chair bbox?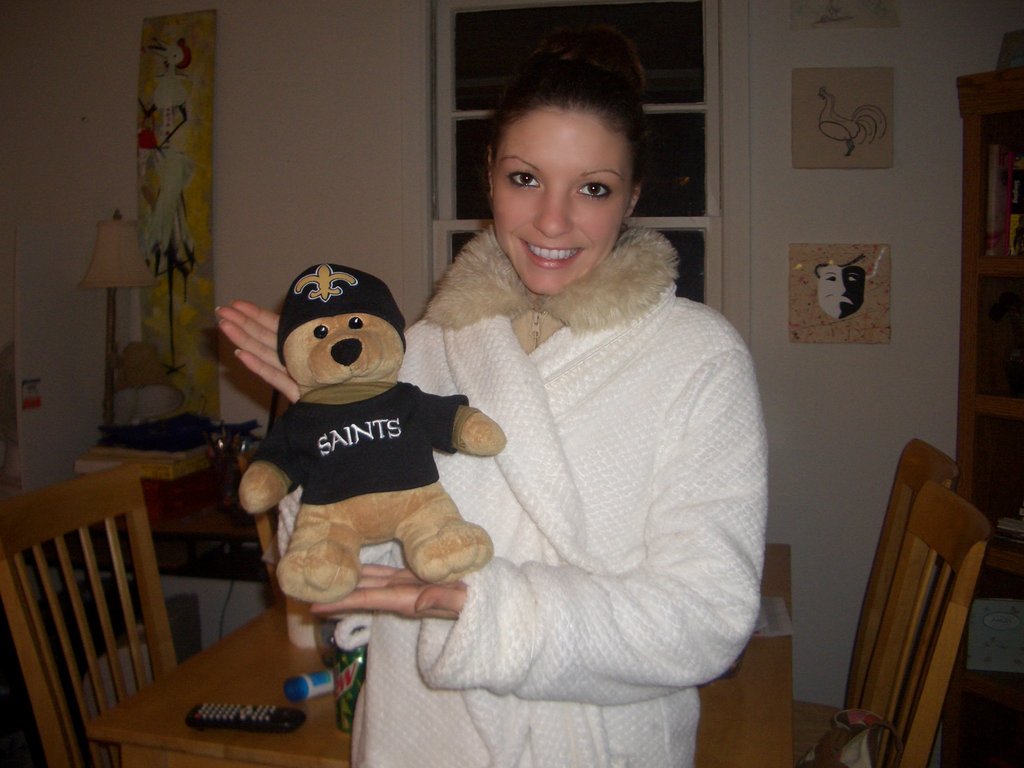
(234,445,280,602)
